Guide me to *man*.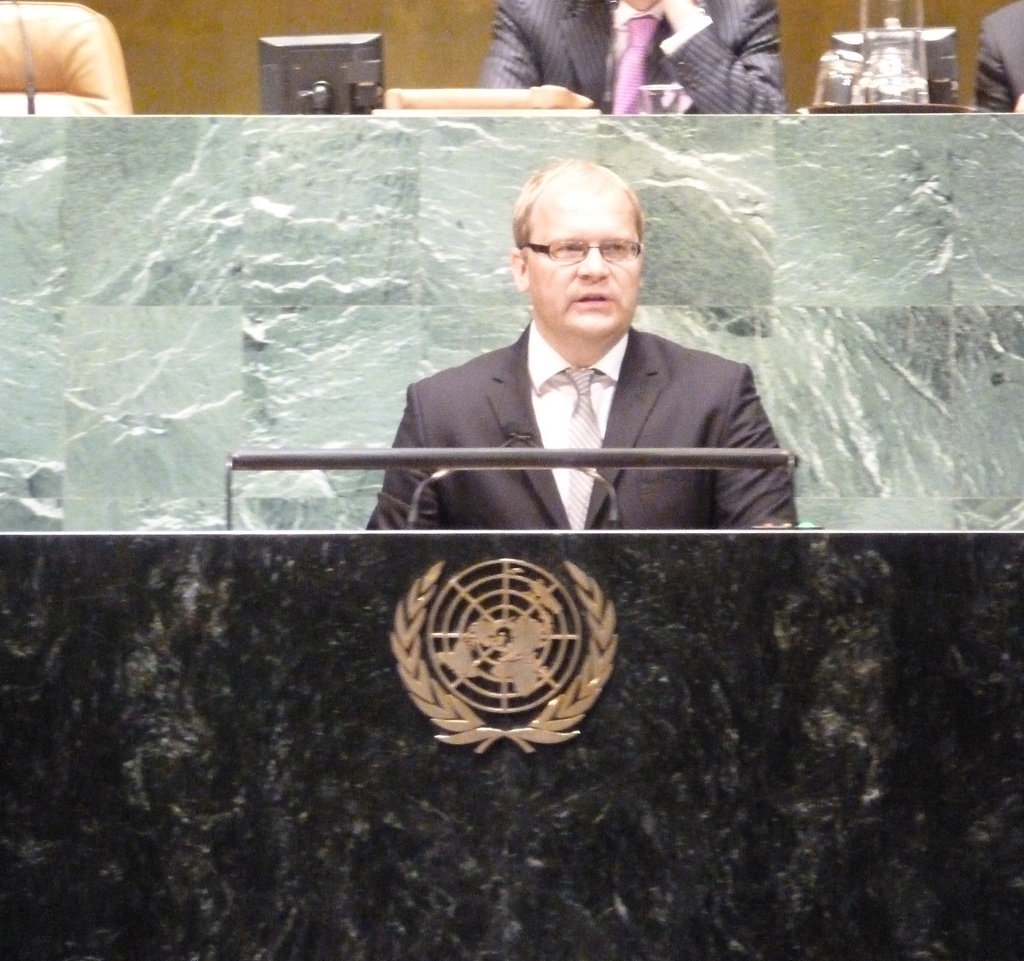
Guidance: locate(376, 149, 805, 534).
